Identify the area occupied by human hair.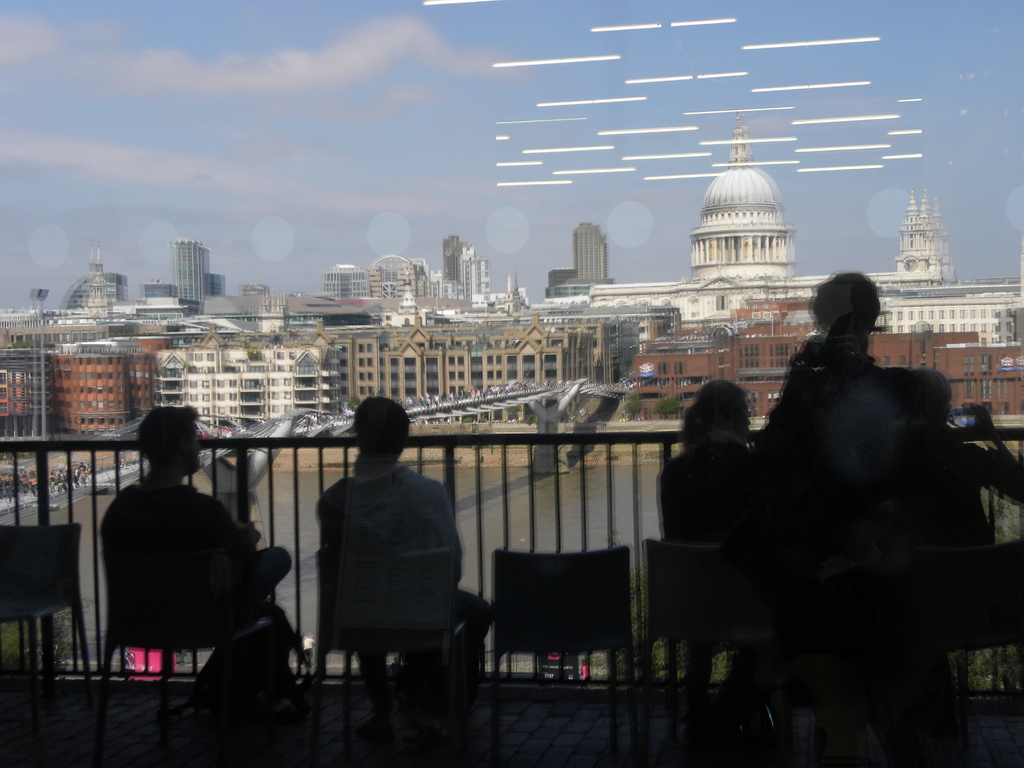
Area: pyautogui.locateOnScreen(682, 378, 747, 459).
